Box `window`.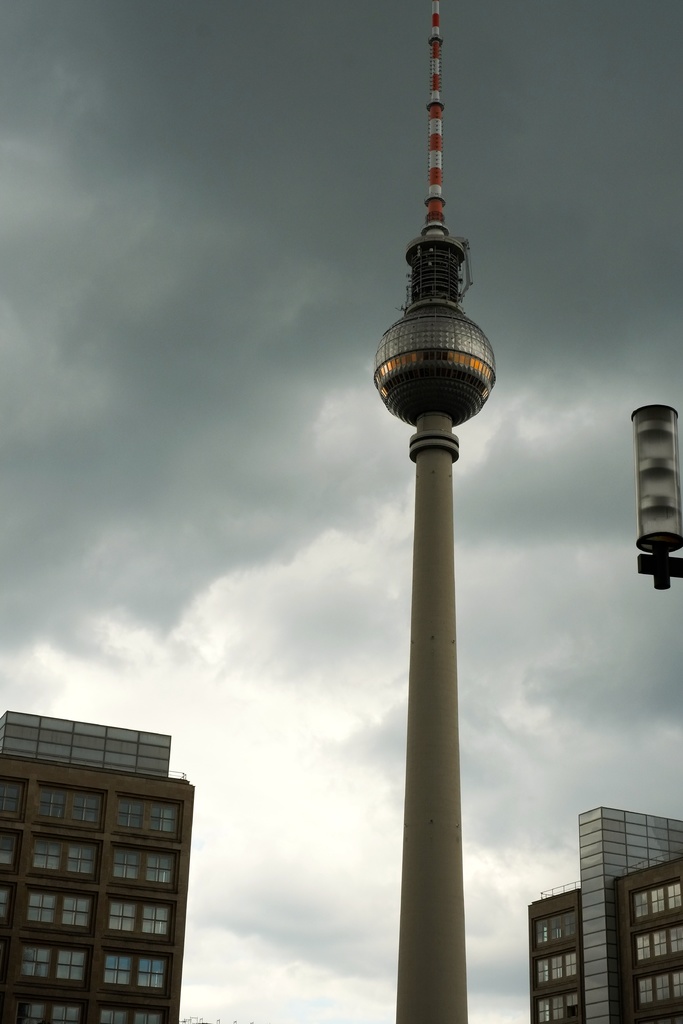
Rect(152, 806, 176, 835).
